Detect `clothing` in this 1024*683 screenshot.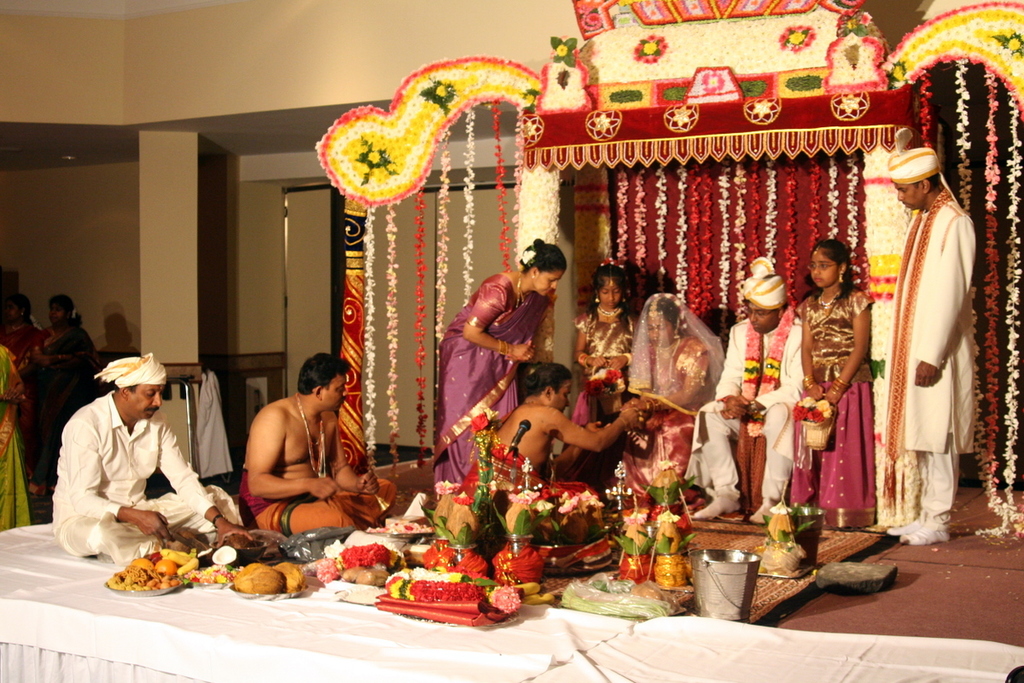
Detection: 0:342:32:531.
